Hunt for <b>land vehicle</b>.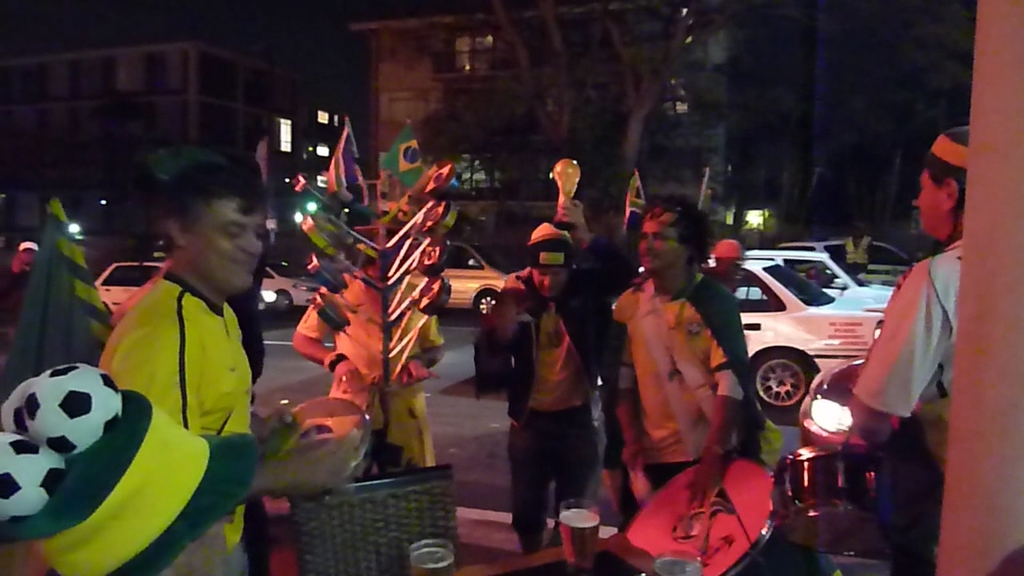
Hunted down at {"left": 710, "top": 246, "right": 897, "bottom": 299}.
